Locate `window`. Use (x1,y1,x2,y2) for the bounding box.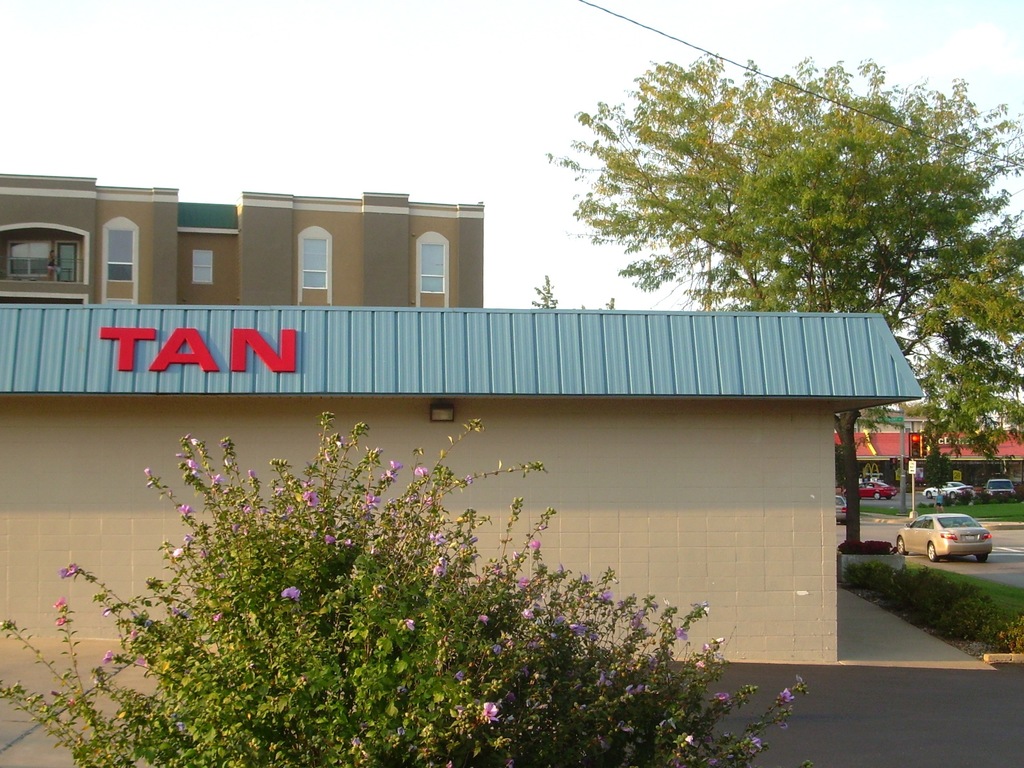
(105,227,135,286).
